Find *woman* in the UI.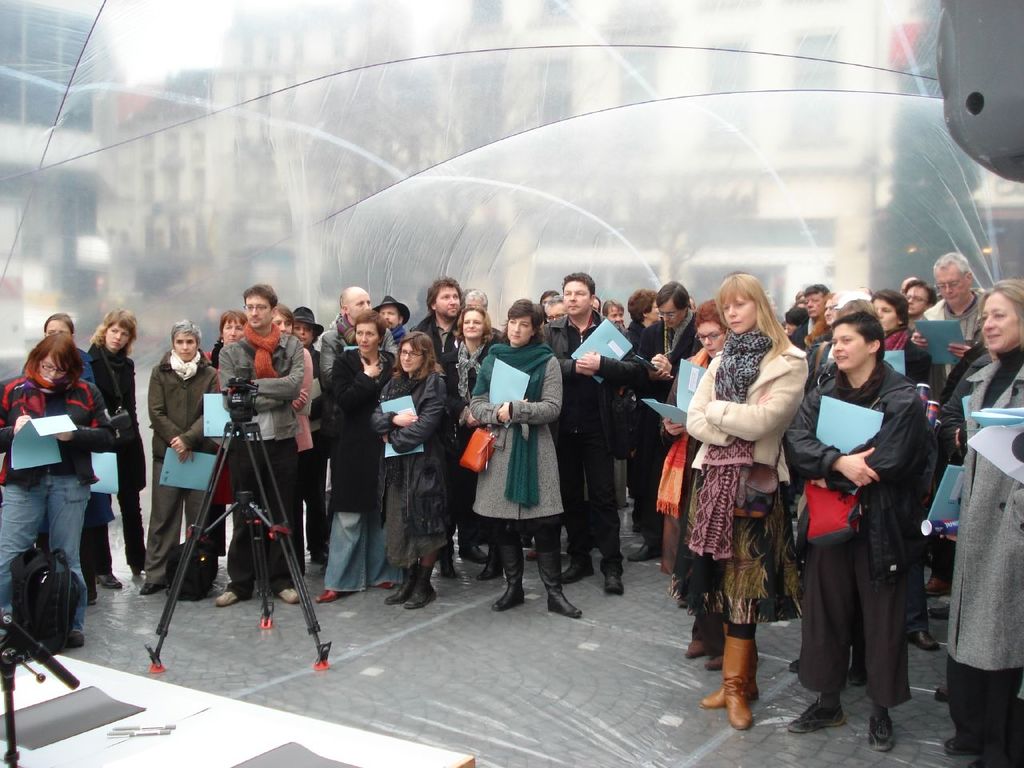
UI element at bbox(0, 330, 118, 654).
